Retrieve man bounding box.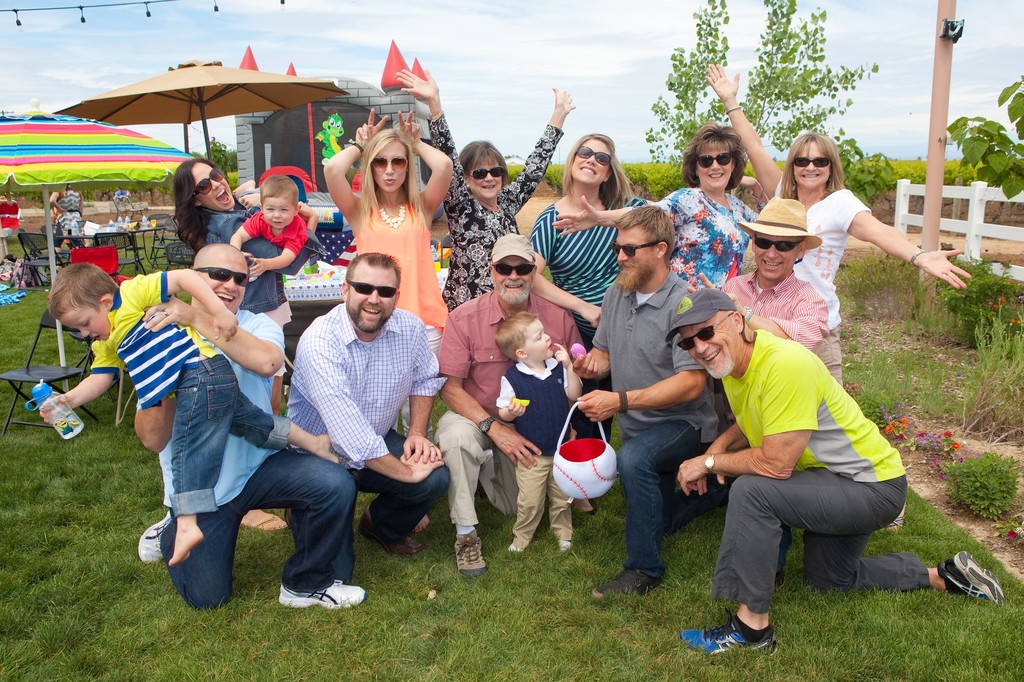
Bounding box: 661 287 1012 660.
